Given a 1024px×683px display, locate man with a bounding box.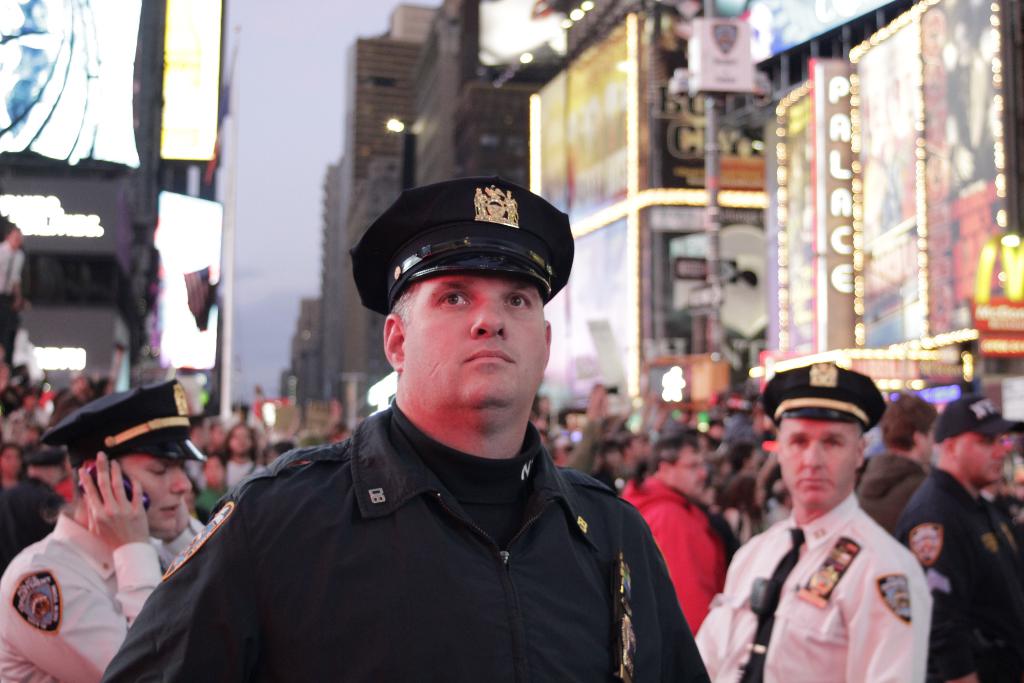
Located: left=619, top=431, right=740, bottom=635.
